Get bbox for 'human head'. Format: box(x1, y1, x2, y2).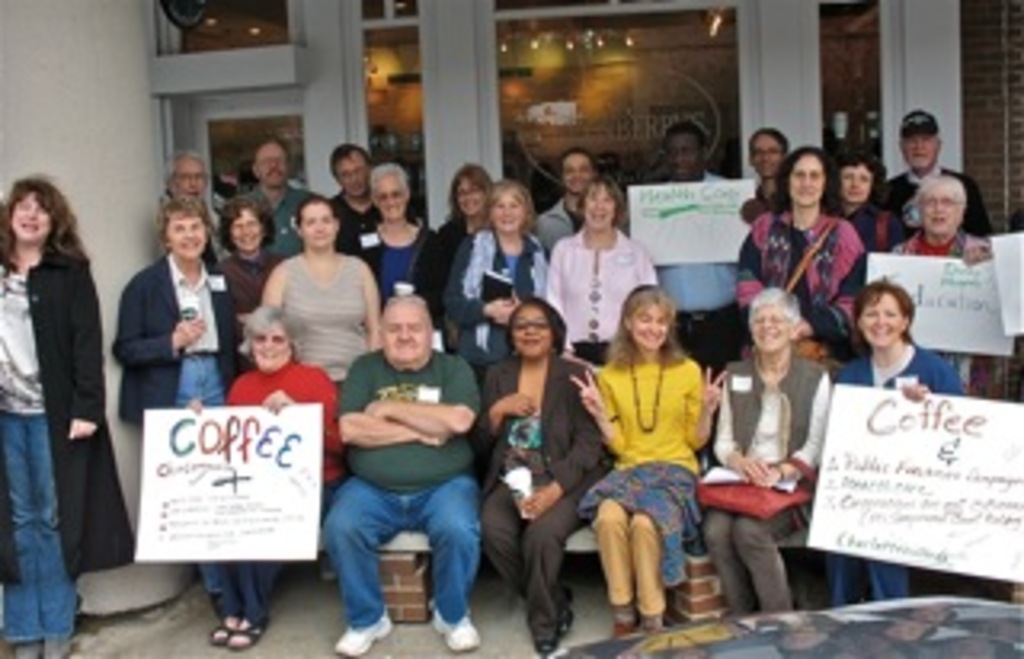
box(336, 144, 374, 208).
